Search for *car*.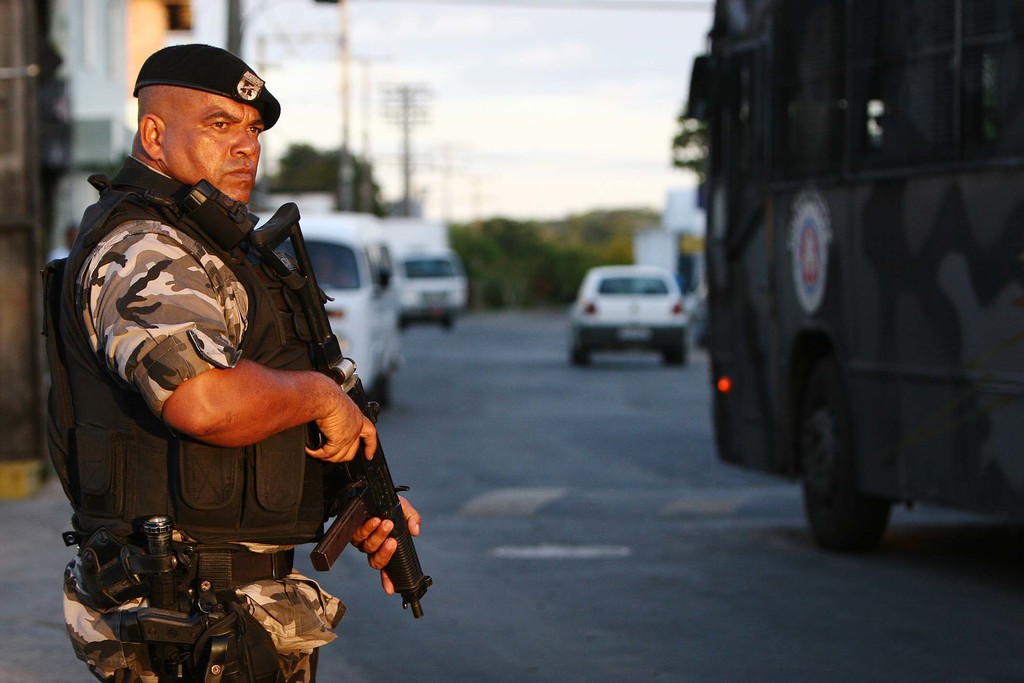
Found at bbox(572, 264, 688, 366).
